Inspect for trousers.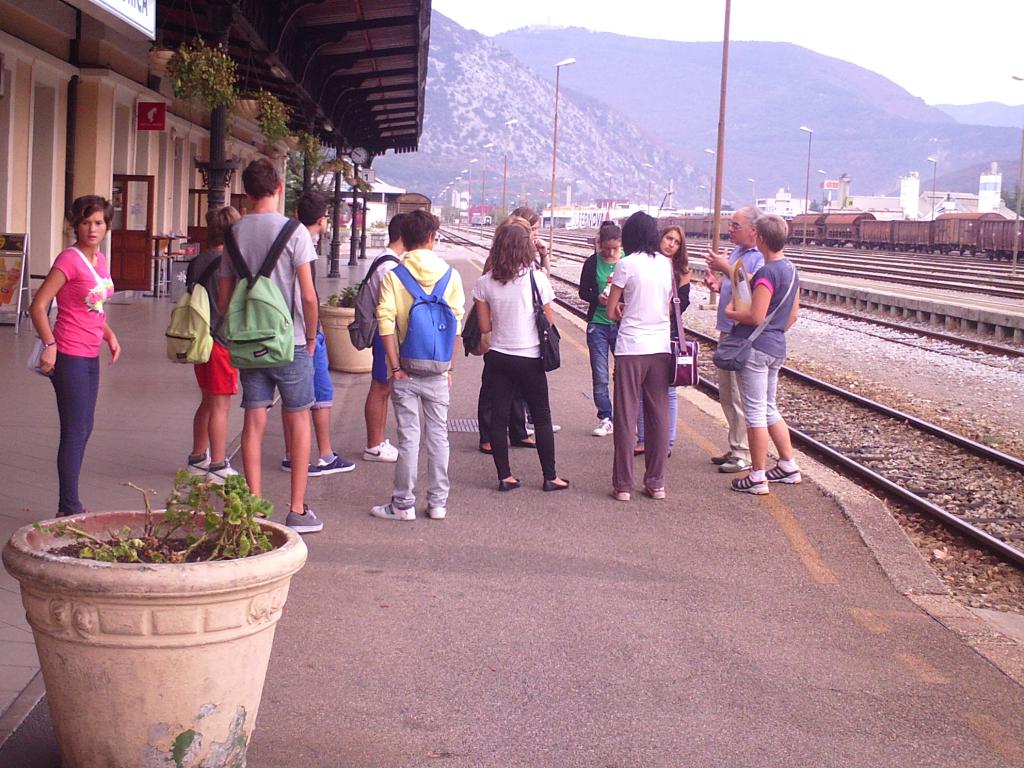
Inspection: region(492, 353, 559, 474).
